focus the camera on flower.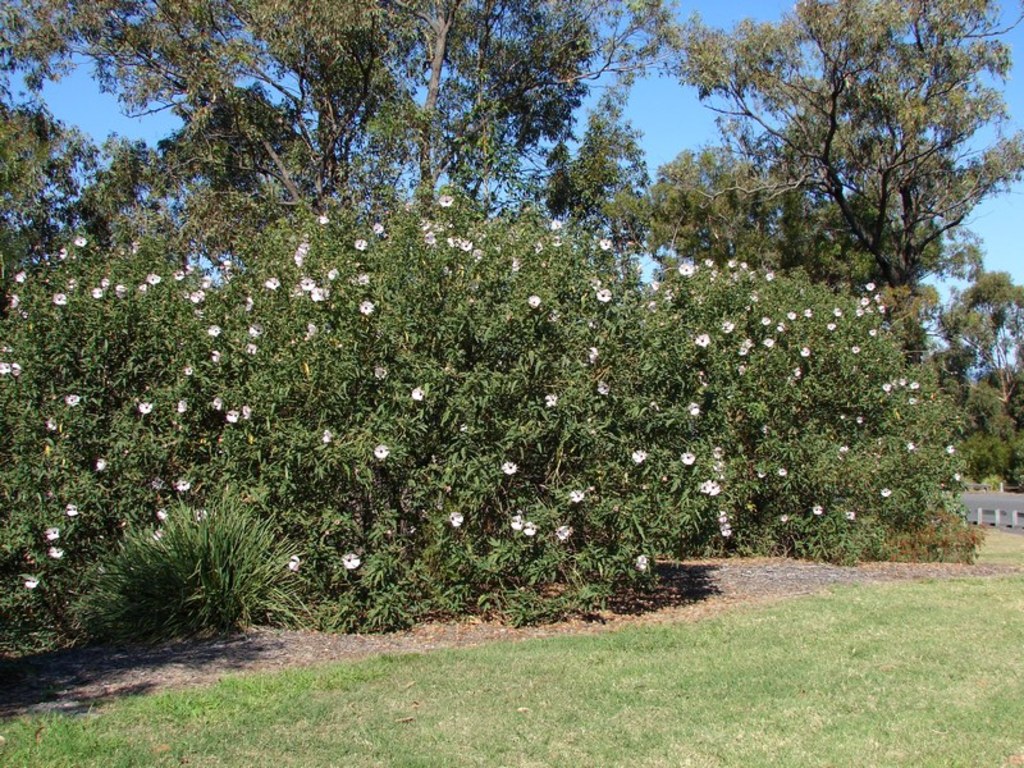
Focus region: 110, 282, 128, 298.
